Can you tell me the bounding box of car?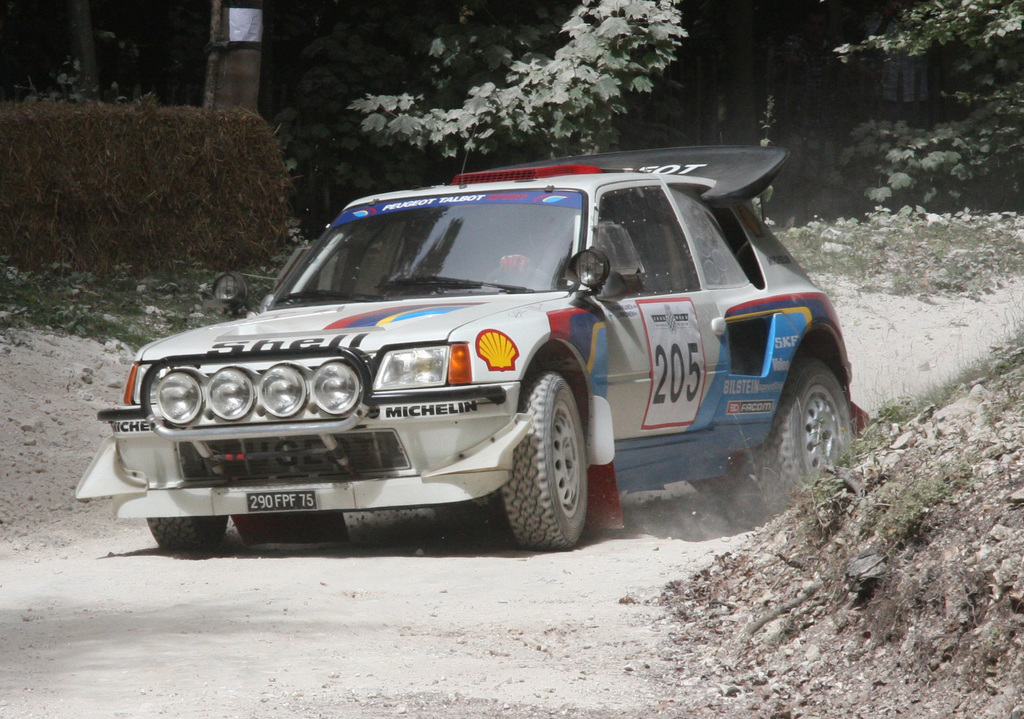
box(72, 139, 874, 554).
